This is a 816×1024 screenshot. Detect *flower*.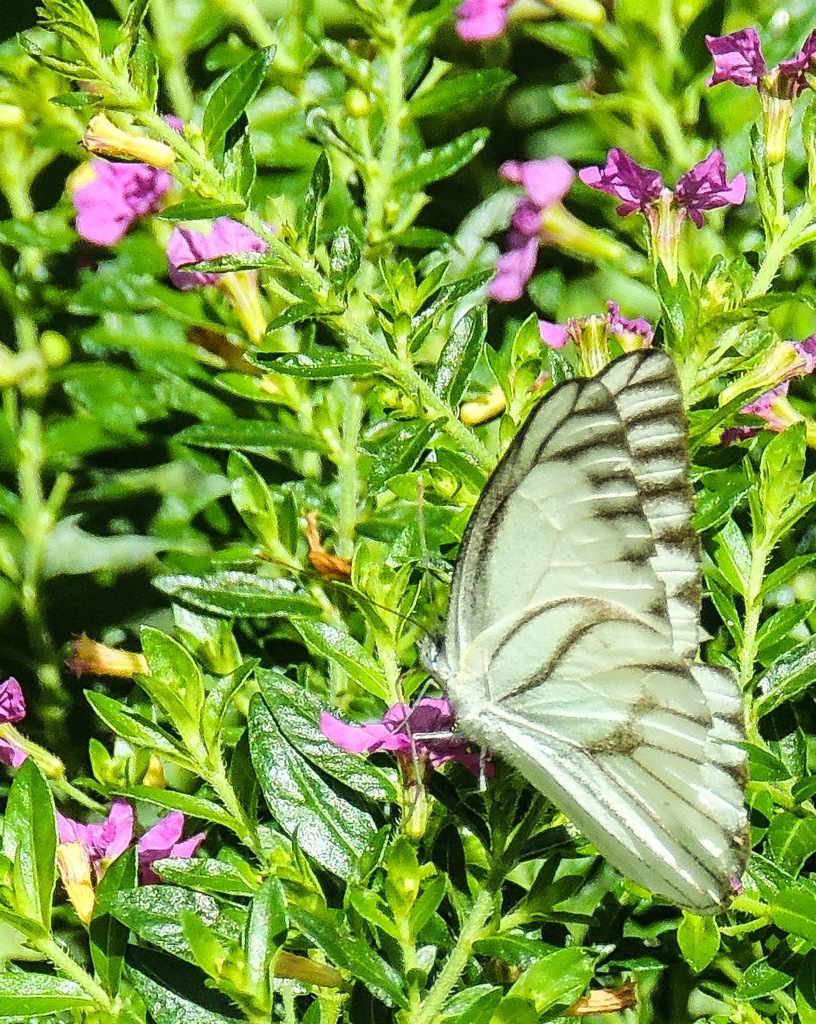
(x1=481, y1=153, x2=643, y2=302).
